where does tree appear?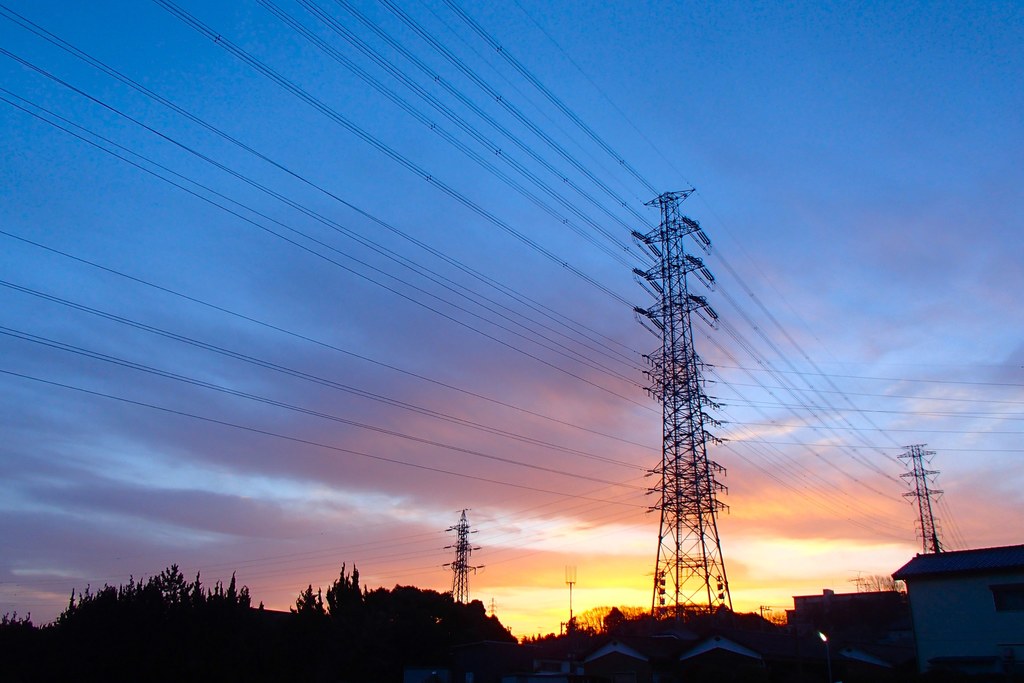
Appears at region(571, 613, 589, 633).
